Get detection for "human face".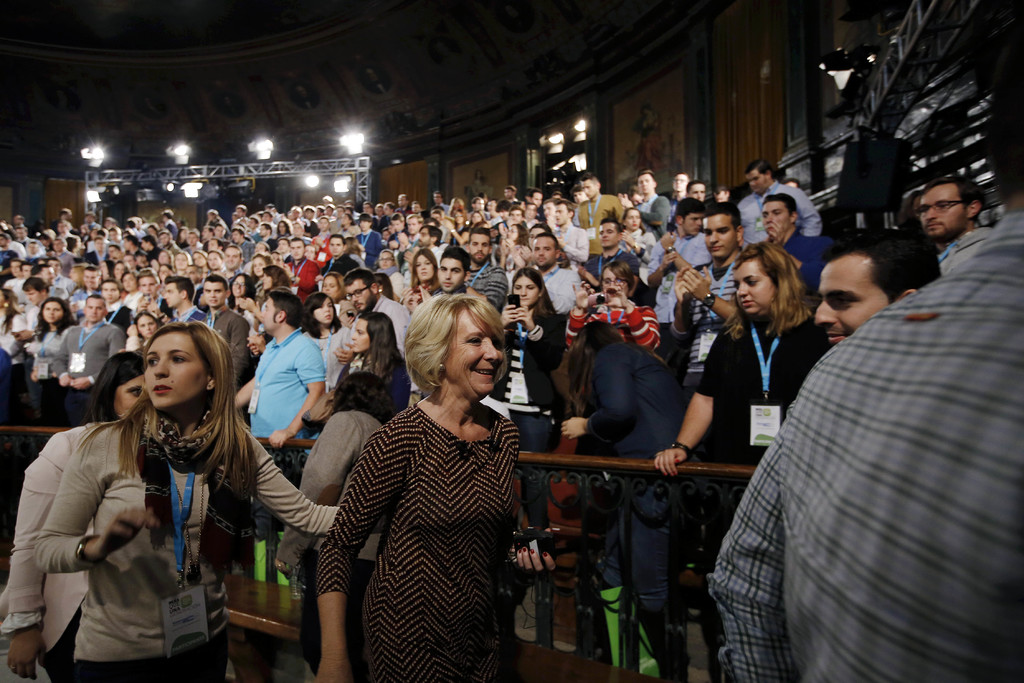
Detection: box=[572, 191, 587, 202].
